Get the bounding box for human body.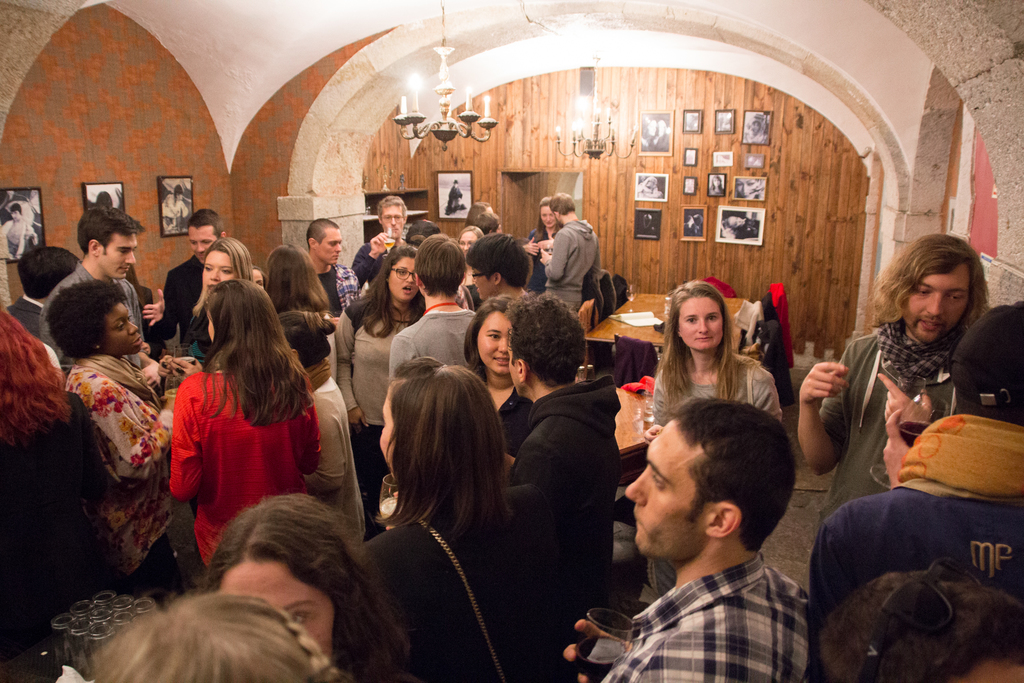
381:313:543:679.
